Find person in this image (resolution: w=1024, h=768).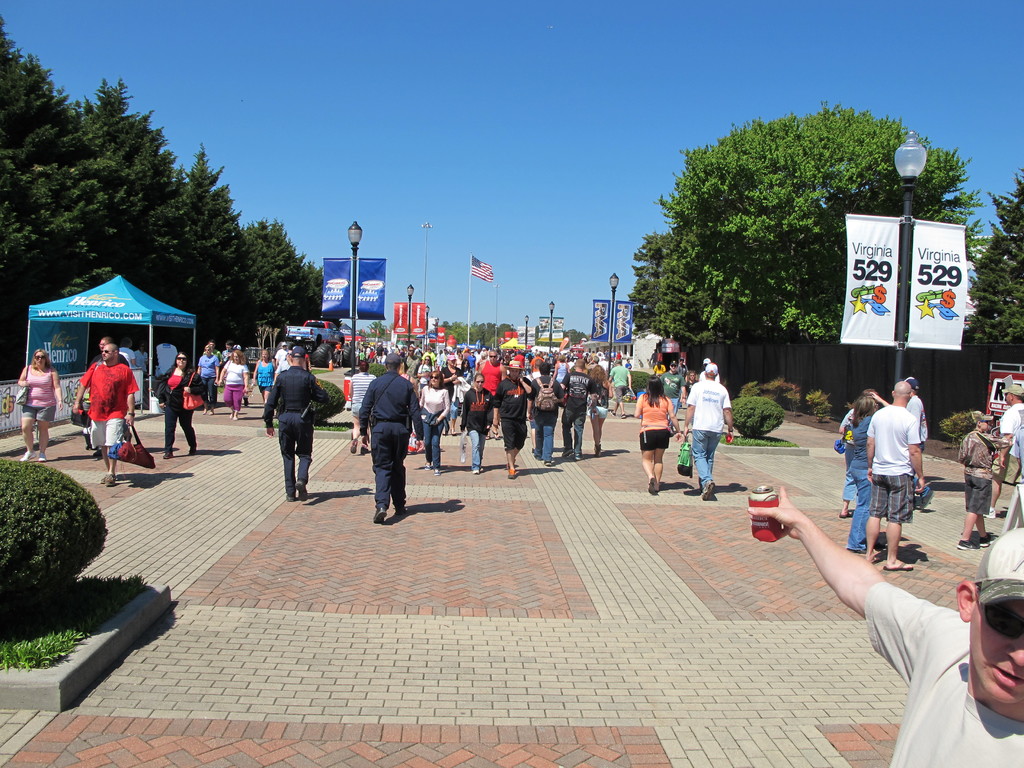
[948,403,998,552].
